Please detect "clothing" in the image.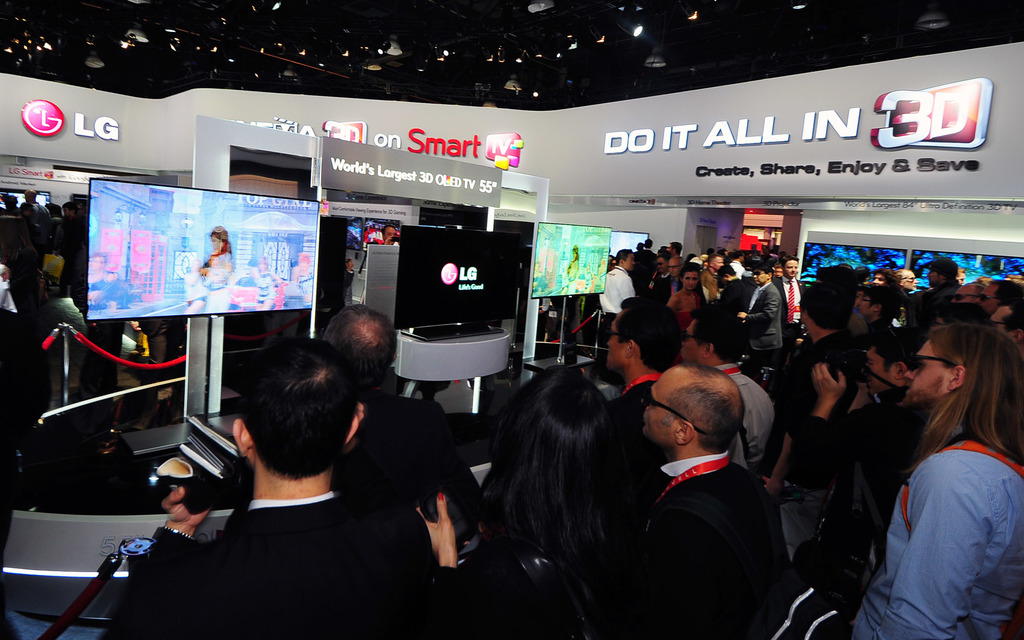
198,250,231,307.
